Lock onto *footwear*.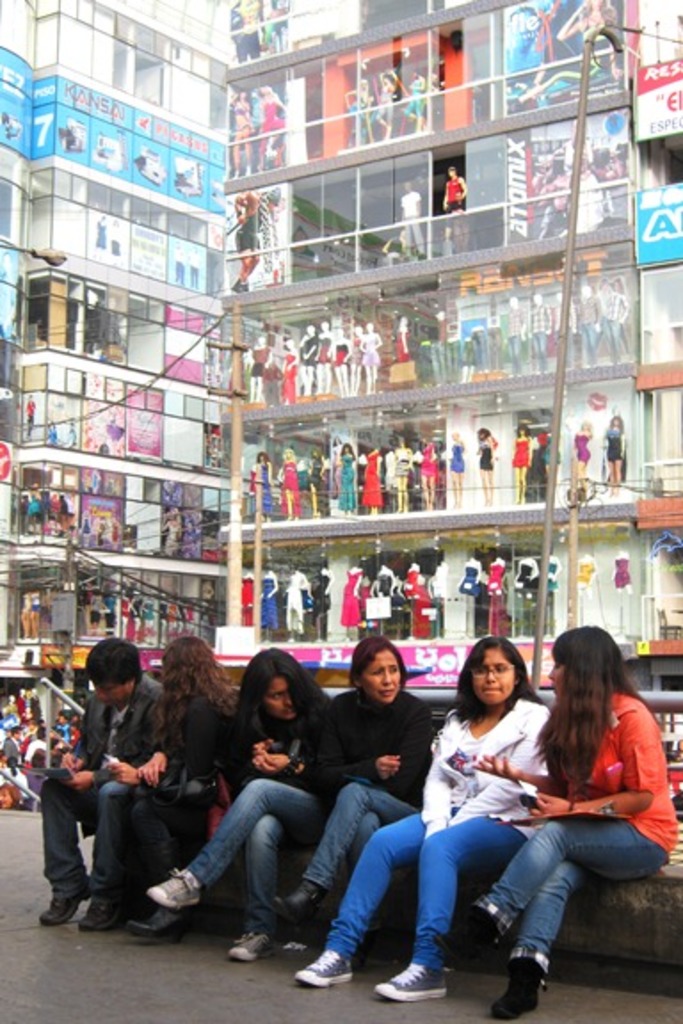
Locked: 37, 891, 89, 924.
